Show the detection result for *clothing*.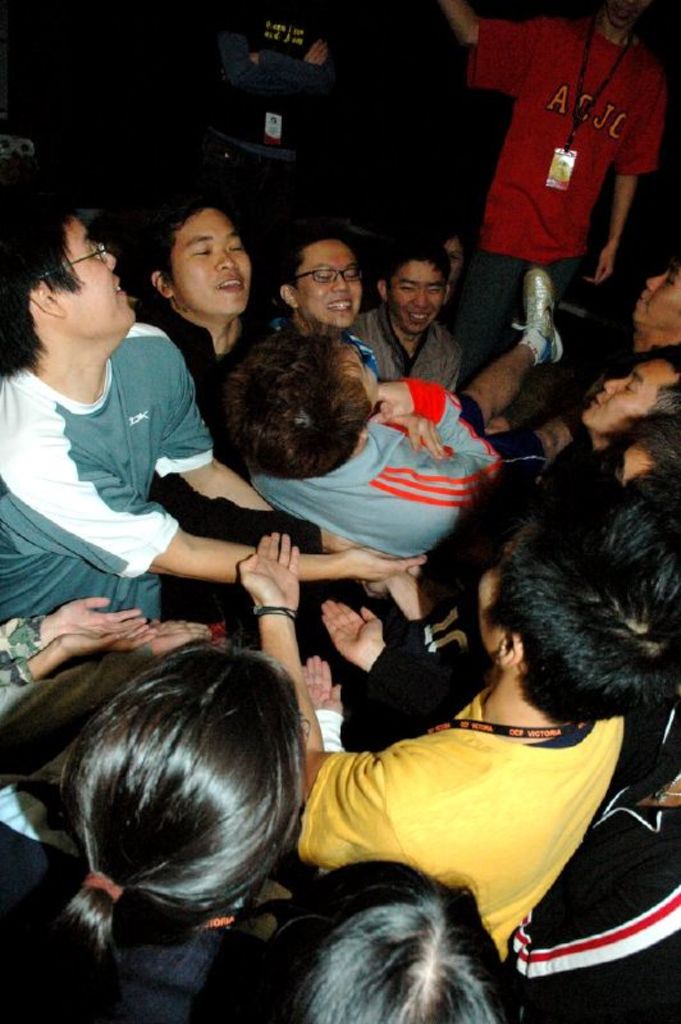
(x1=127, y1=288, x2=374, y2=664).
